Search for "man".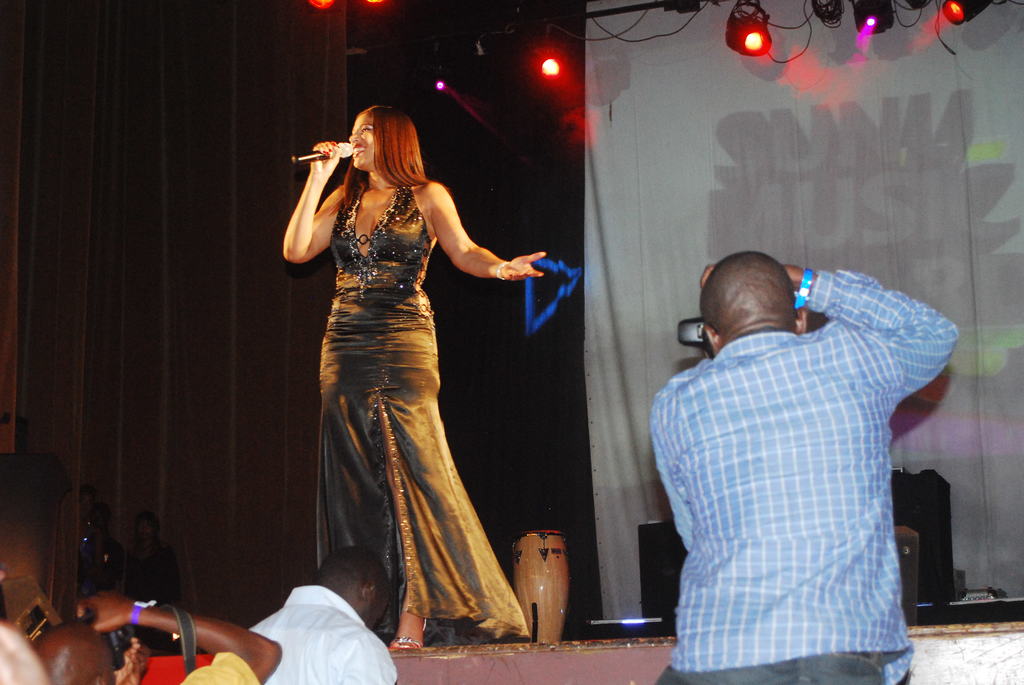
Found at BBox(33, 579, 283, 684).
